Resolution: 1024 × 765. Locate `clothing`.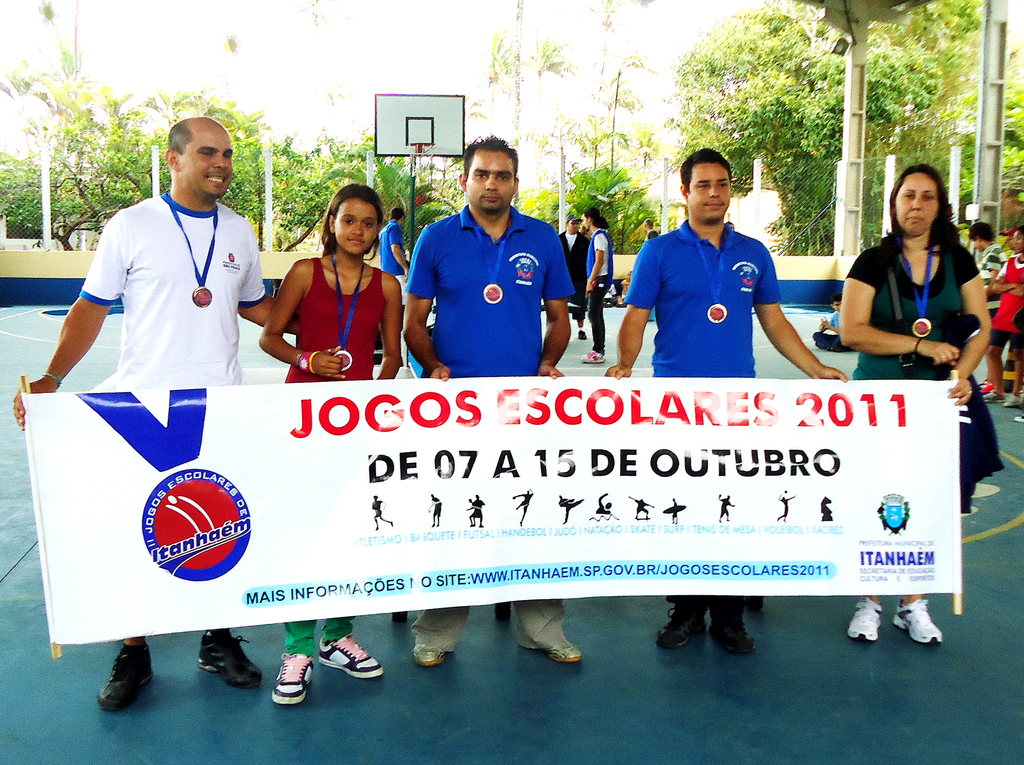
(x1=79, y1=191, x2=268, y2=391).
